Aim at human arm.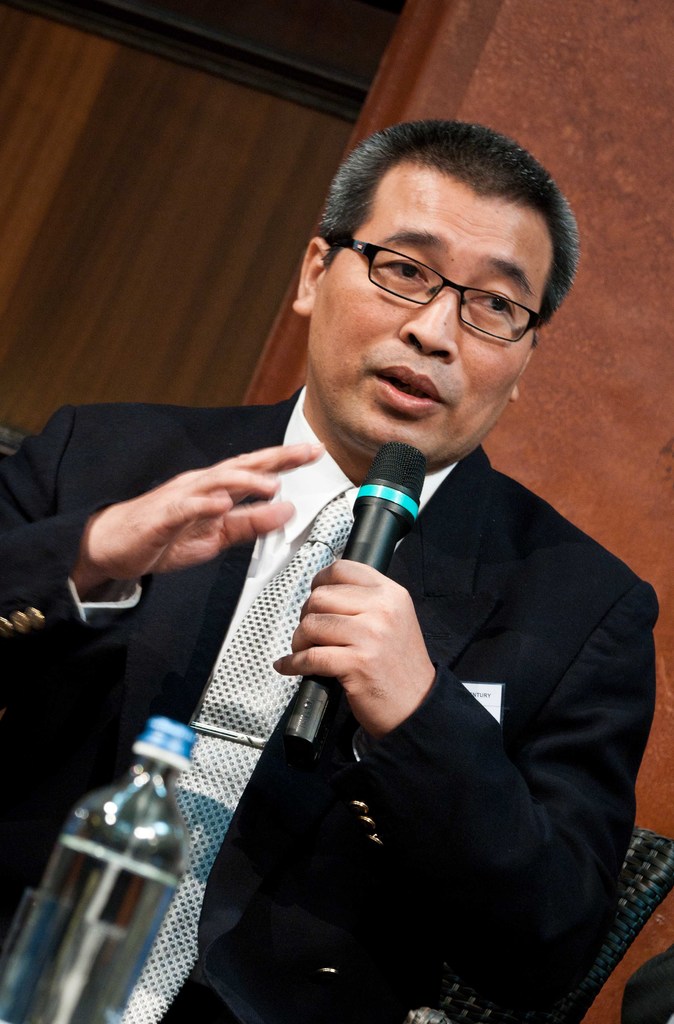
Aimed at x1=276 y1=568 x2=645 y2=972.
